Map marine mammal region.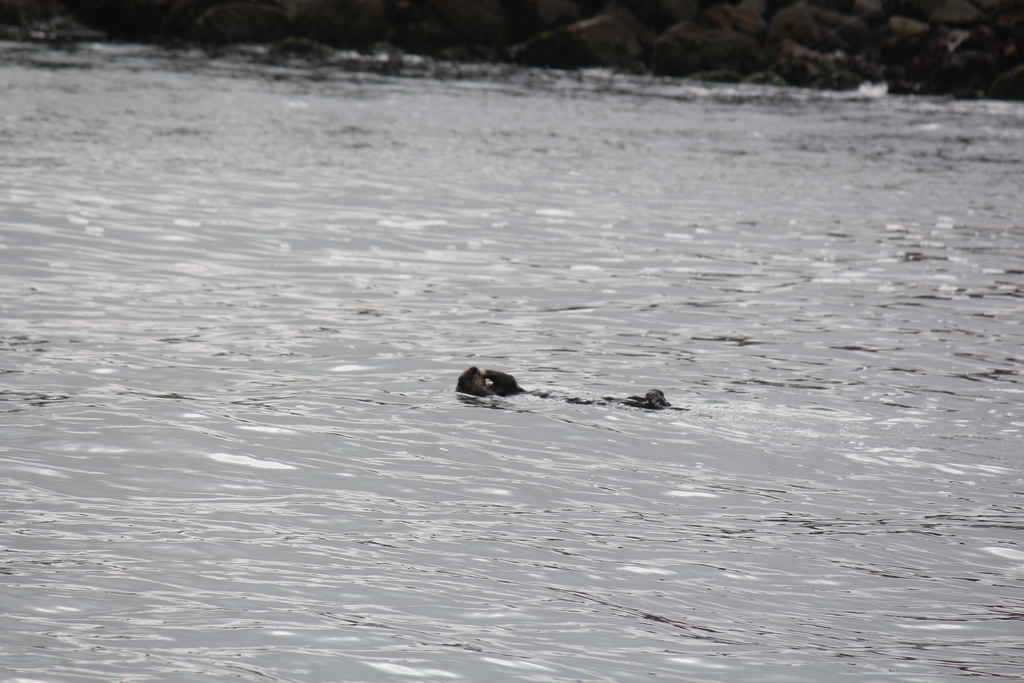
Mapped to {"x1": 458, "y1": 375, "x2": 688, "y2": 406}.
